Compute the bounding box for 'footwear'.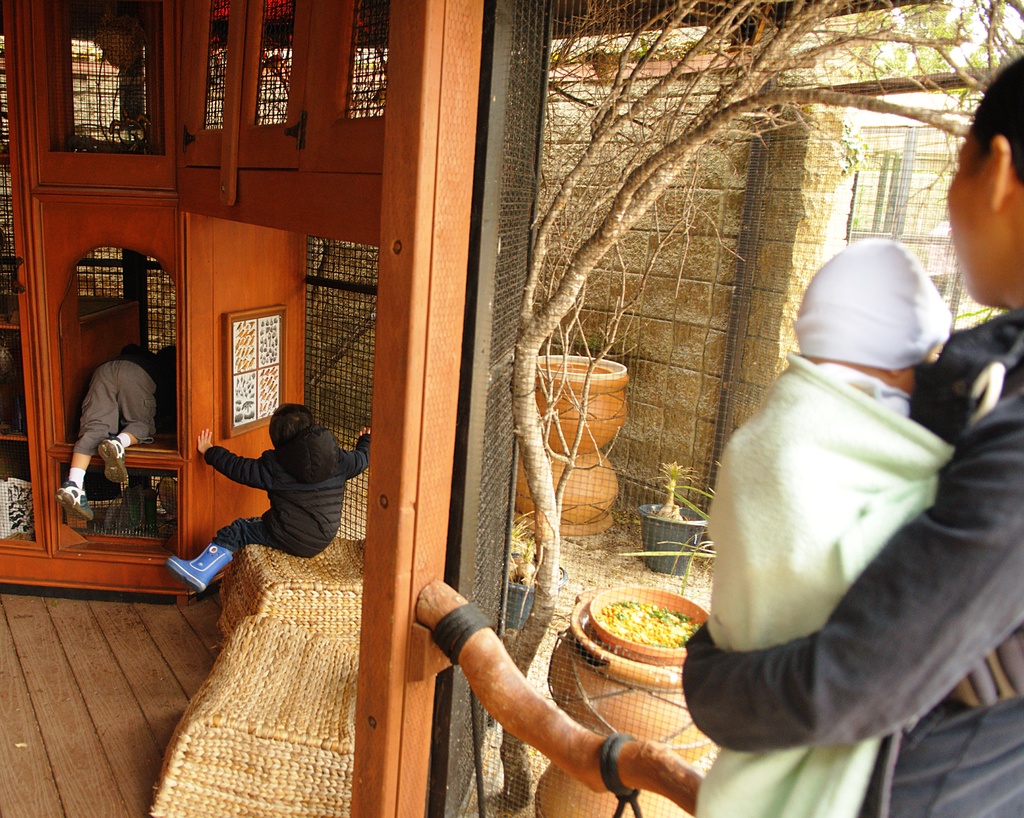
(53,478,97,529).
